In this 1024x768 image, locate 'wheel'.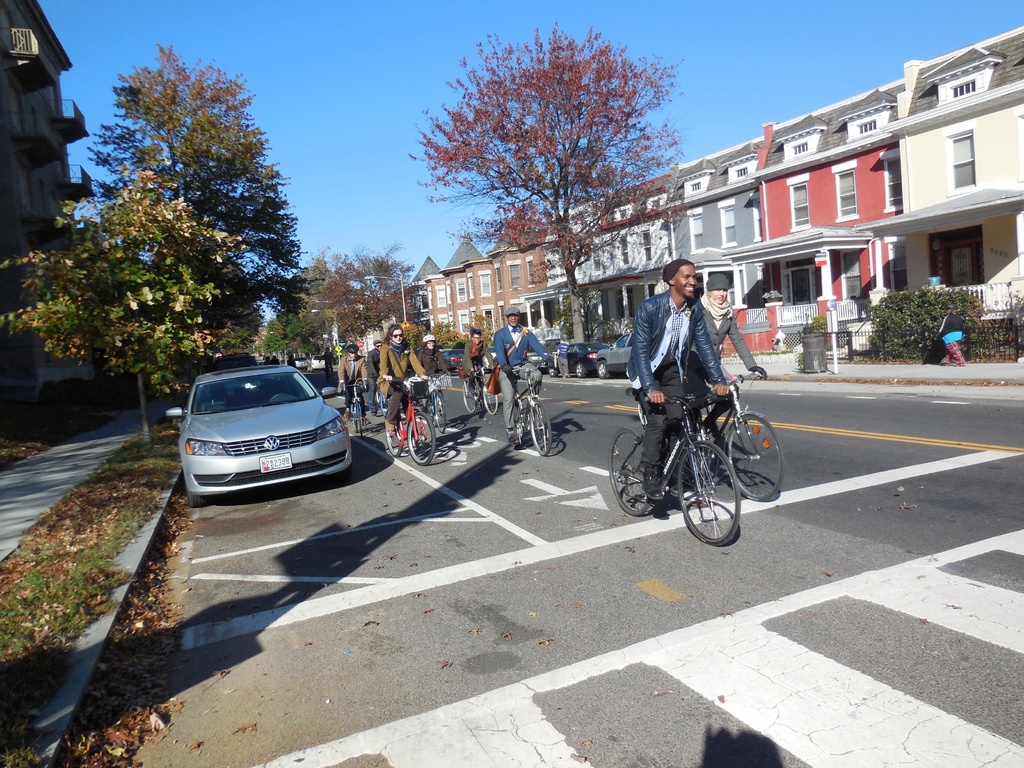
Bounding box: left=432, top=388, right=447, bottom=435.
